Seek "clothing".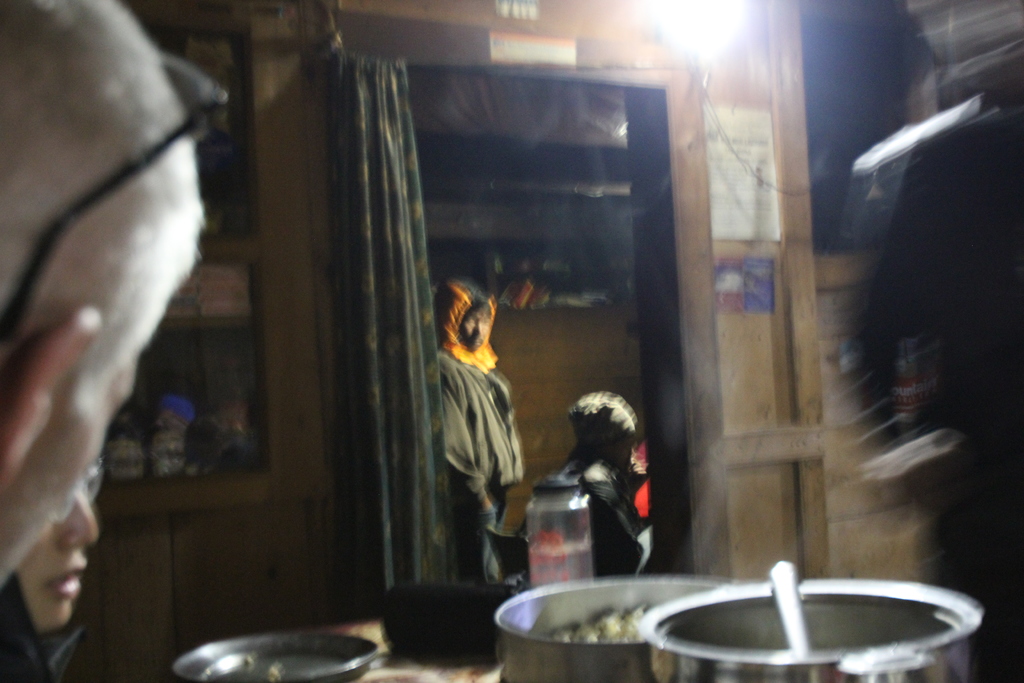
bbox(838, 37, 1014, 682).
